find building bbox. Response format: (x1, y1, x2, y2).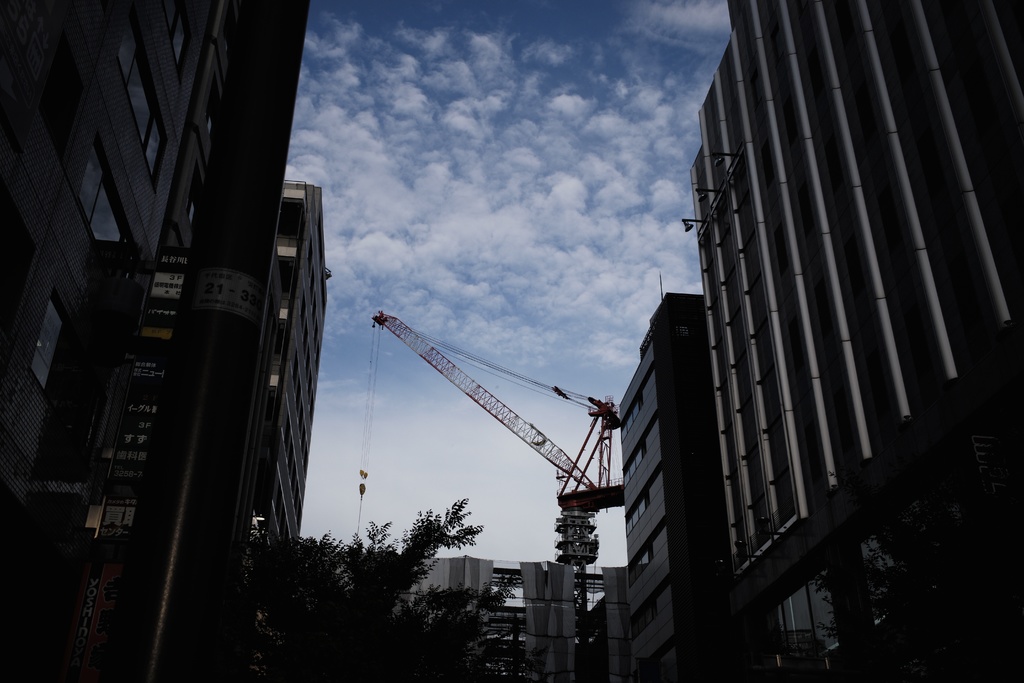
(0, 1, 309, 682).
